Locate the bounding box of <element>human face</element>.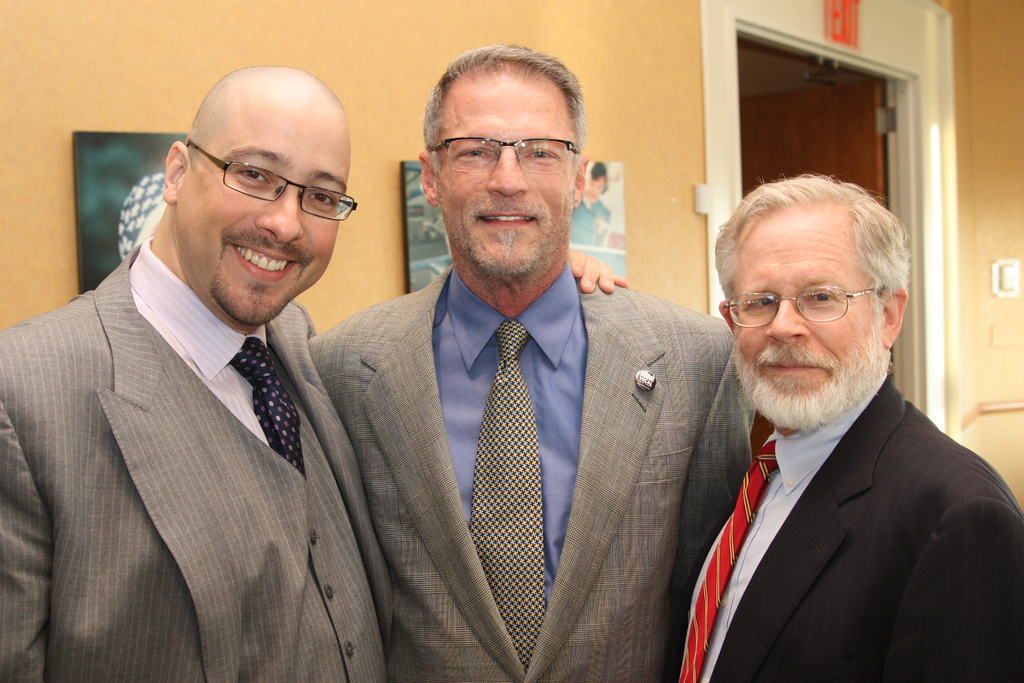
Bounding box: 172/106/350/329.
